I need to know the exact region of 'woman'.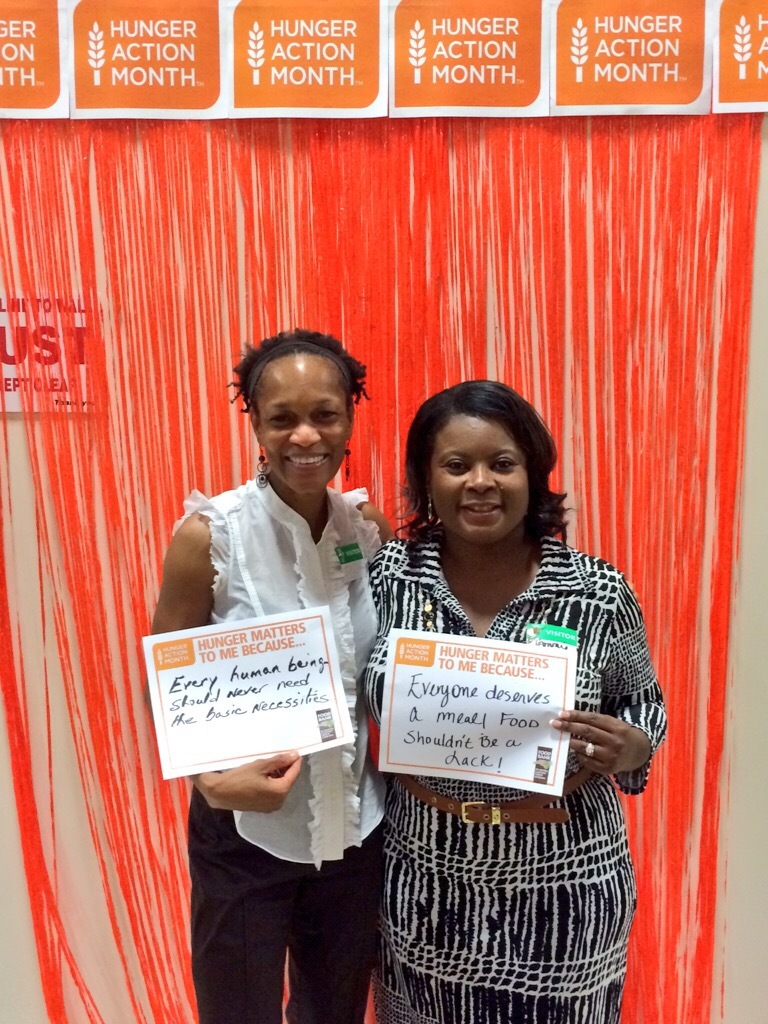
Region: <region>146, 324, 402, 1023</region>.
